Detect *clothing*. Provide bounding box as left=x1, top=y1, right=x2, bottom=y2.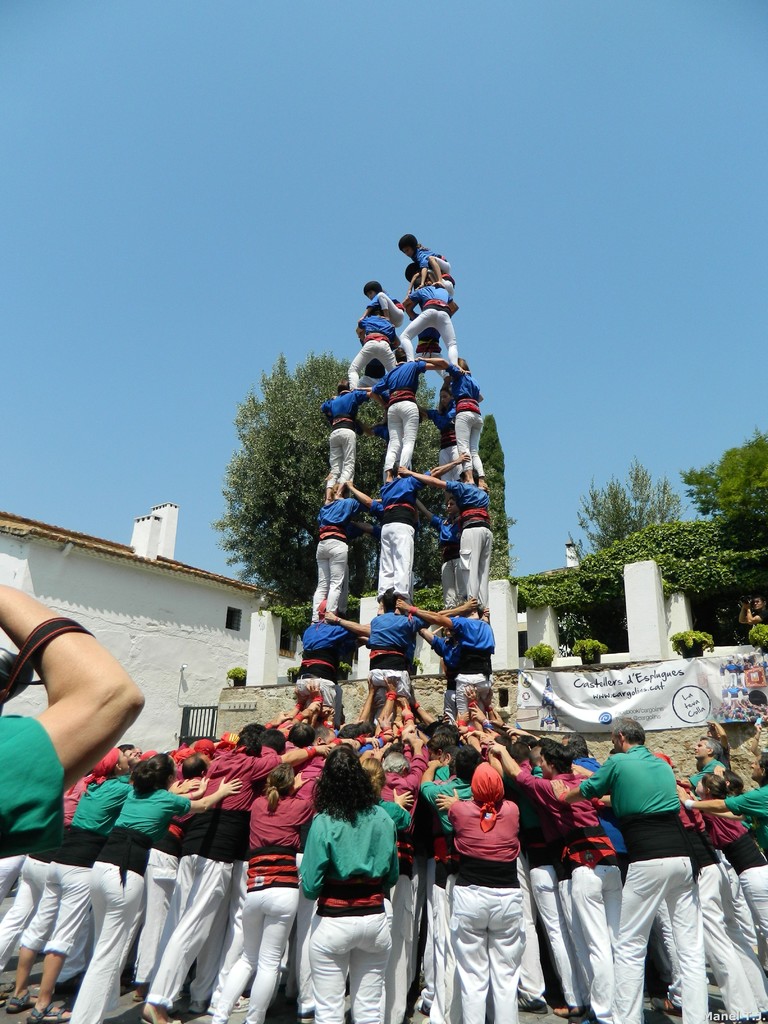
left=295, top=804, right=401, bottom=1023.
